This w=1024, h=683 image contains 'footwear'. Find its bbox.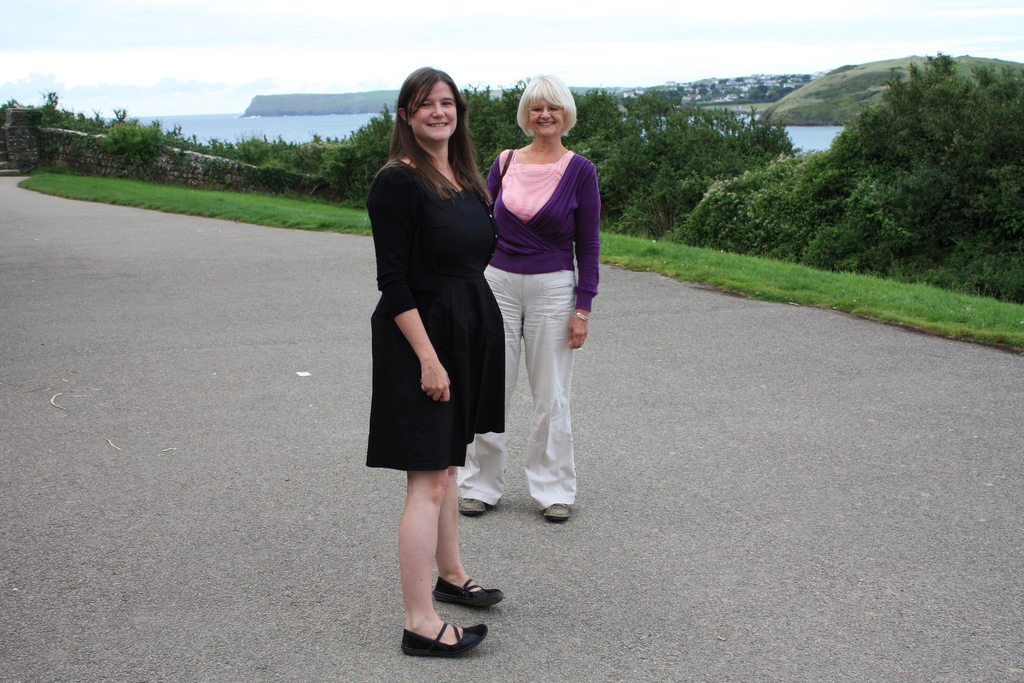
left=545, top=500, right=576, bottom=520.
